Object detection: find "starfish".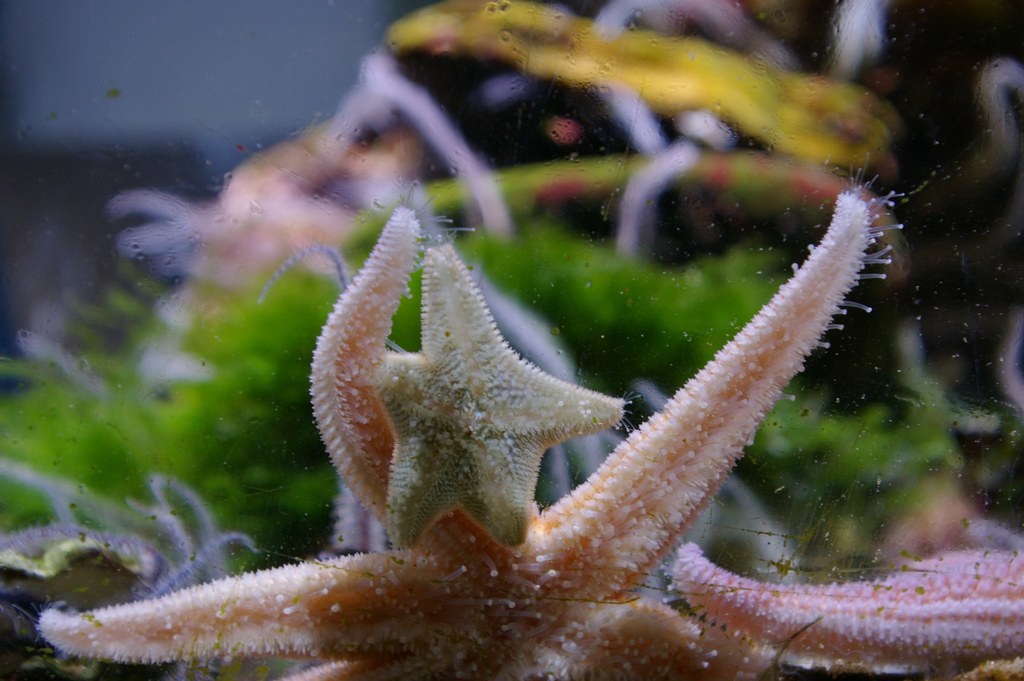
[x1=33, y1=163, x2=905, y2=680].
